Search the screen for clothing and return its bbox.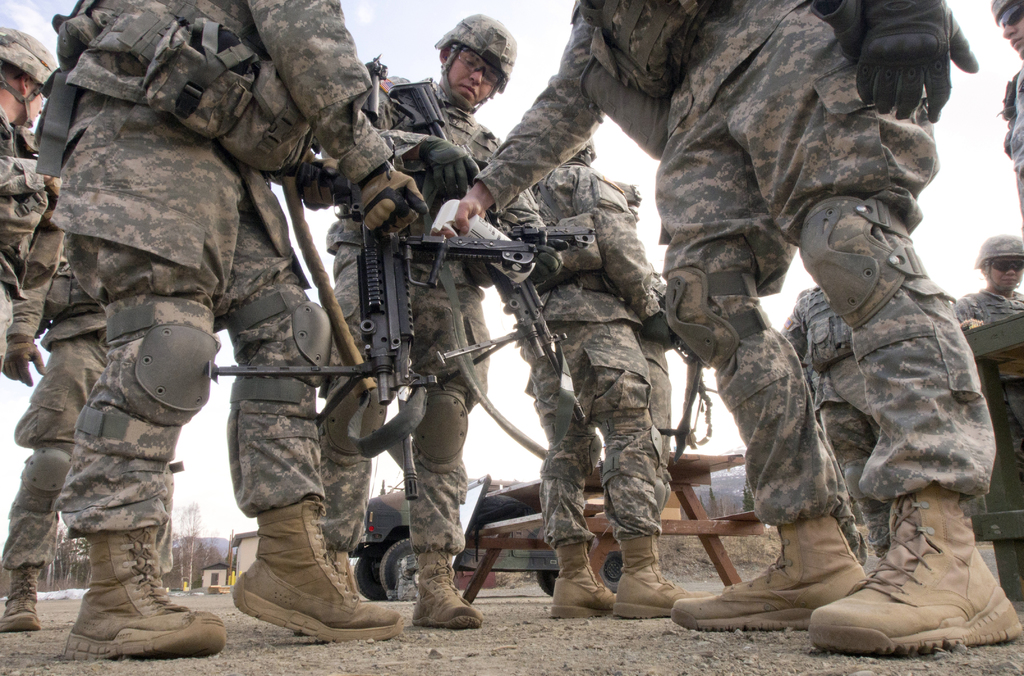
Found: x1=495 y1=157 x2=664 y2=543.
